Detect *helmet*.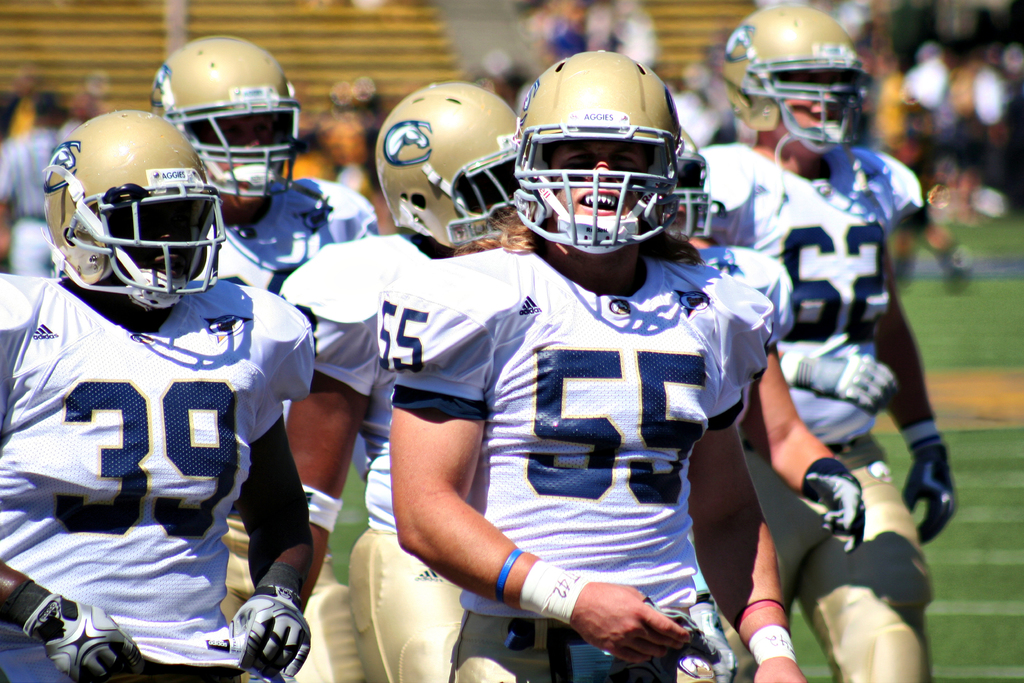
Detected at 718:4:867:156.
